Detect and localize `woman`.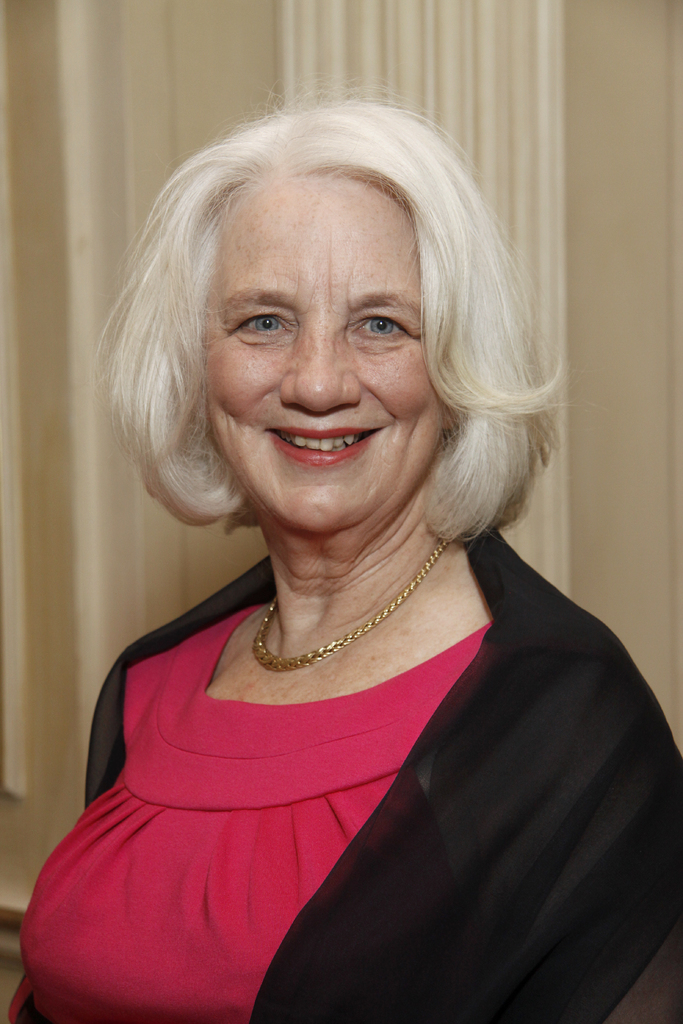
Localized at <box>31,76,634,1023</box>.
